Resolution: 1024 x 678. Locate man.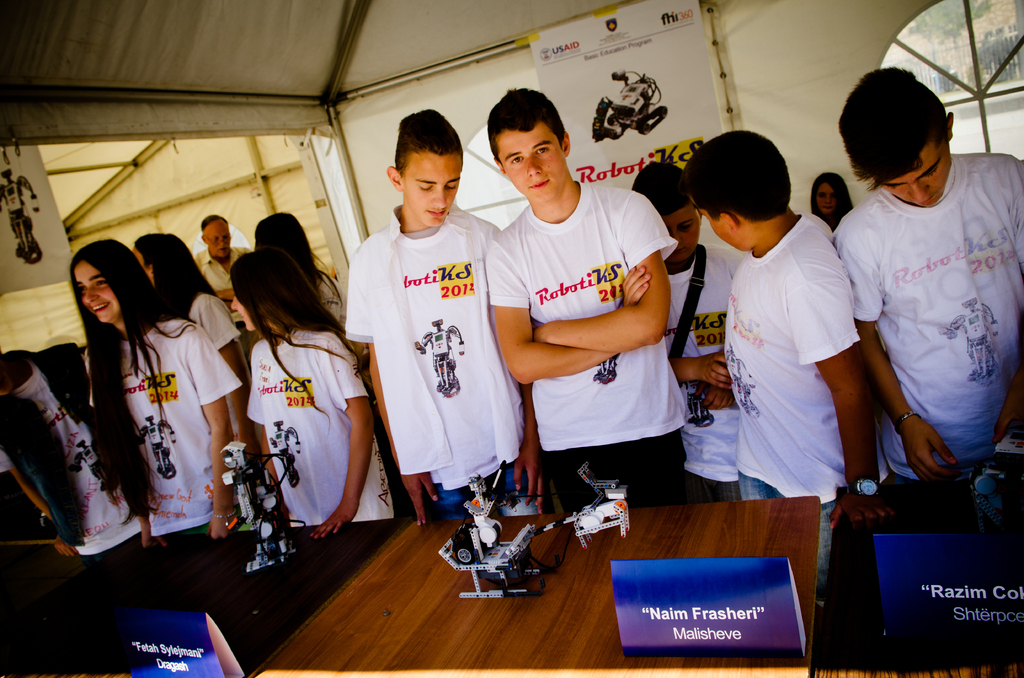
467, 88, 689, 525.
